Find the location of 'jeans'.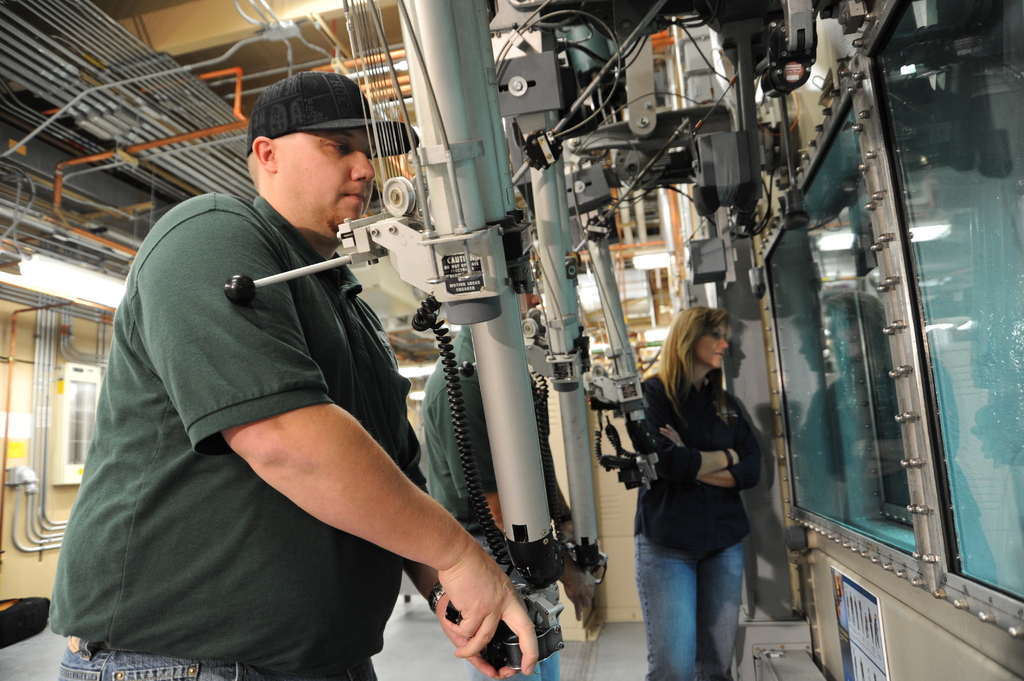
Location: Rect(639, 527, 750, 680).
